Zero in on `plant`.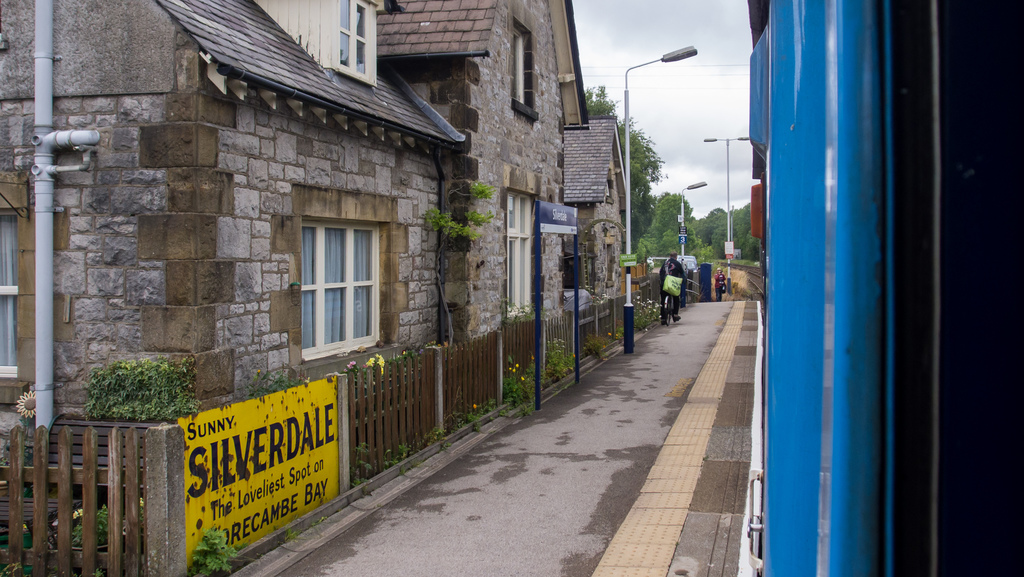
Zeroed in: [184, 521, 244, 576].
